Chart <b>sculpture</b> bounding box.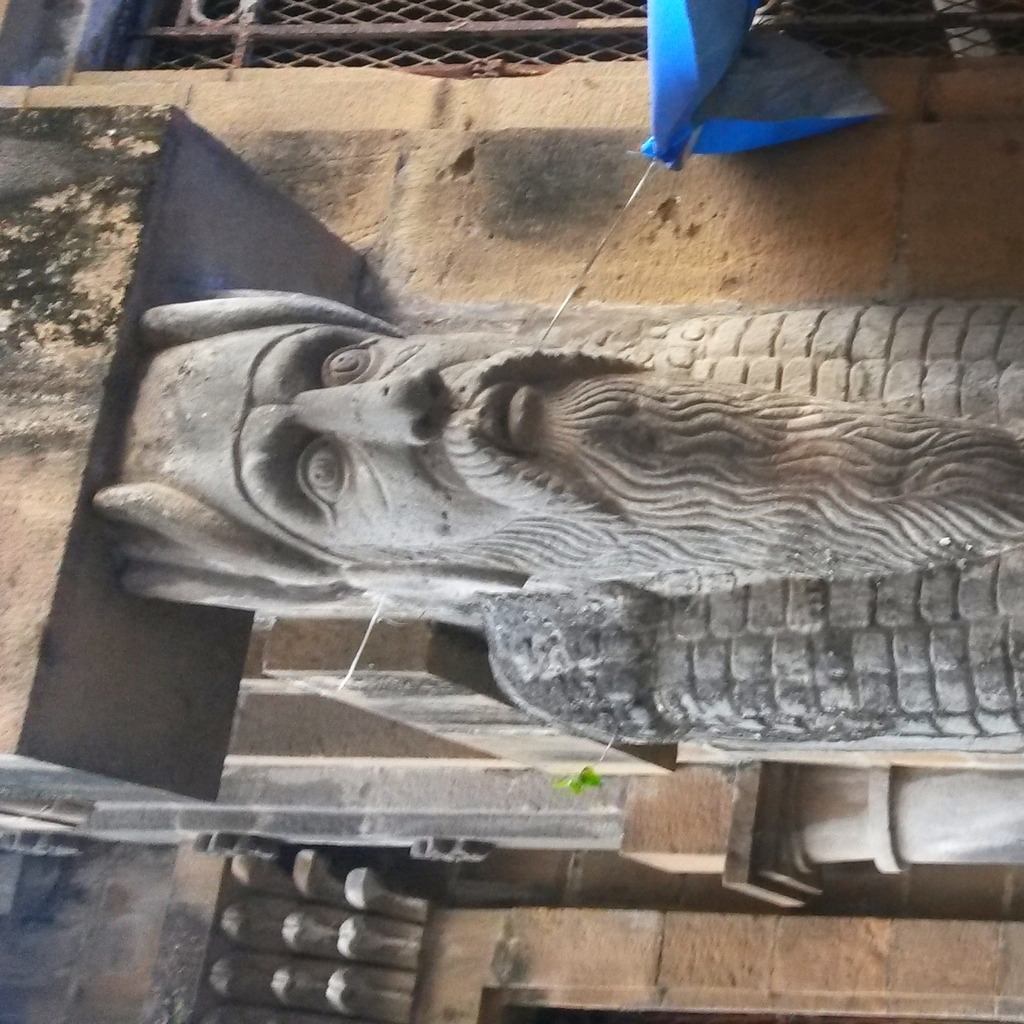
Charted: crop(34, 142, 994, 773).
